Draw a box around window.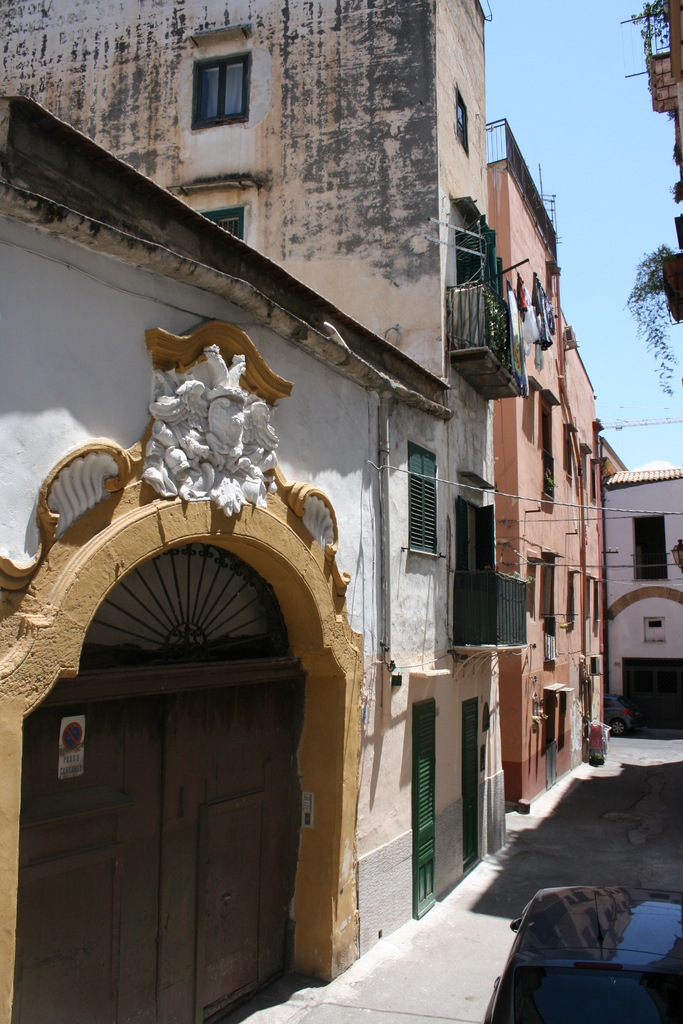
Rect(176, 24, 263, 141).
